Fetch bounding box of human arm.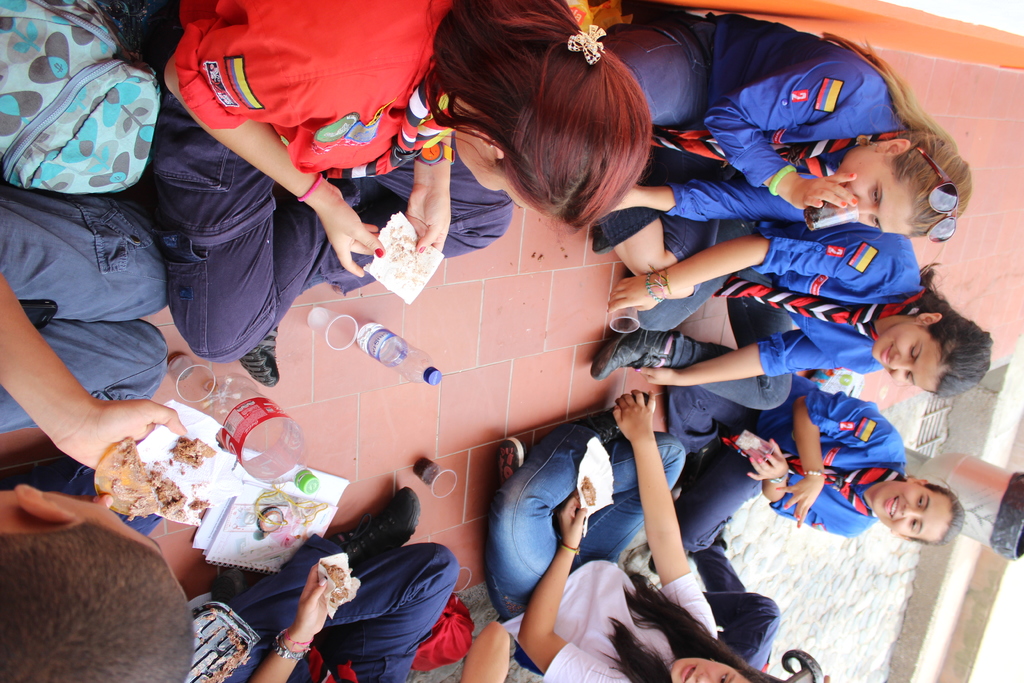
Bbox: detection(511, 495, 631, 682).
